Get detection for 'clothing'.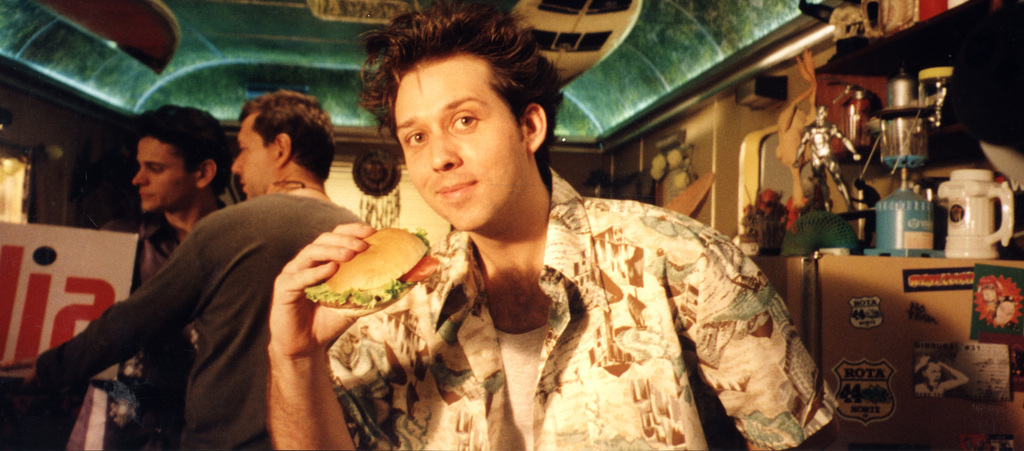
Detection: [left=346, top=164, right=837, bottom=448].
